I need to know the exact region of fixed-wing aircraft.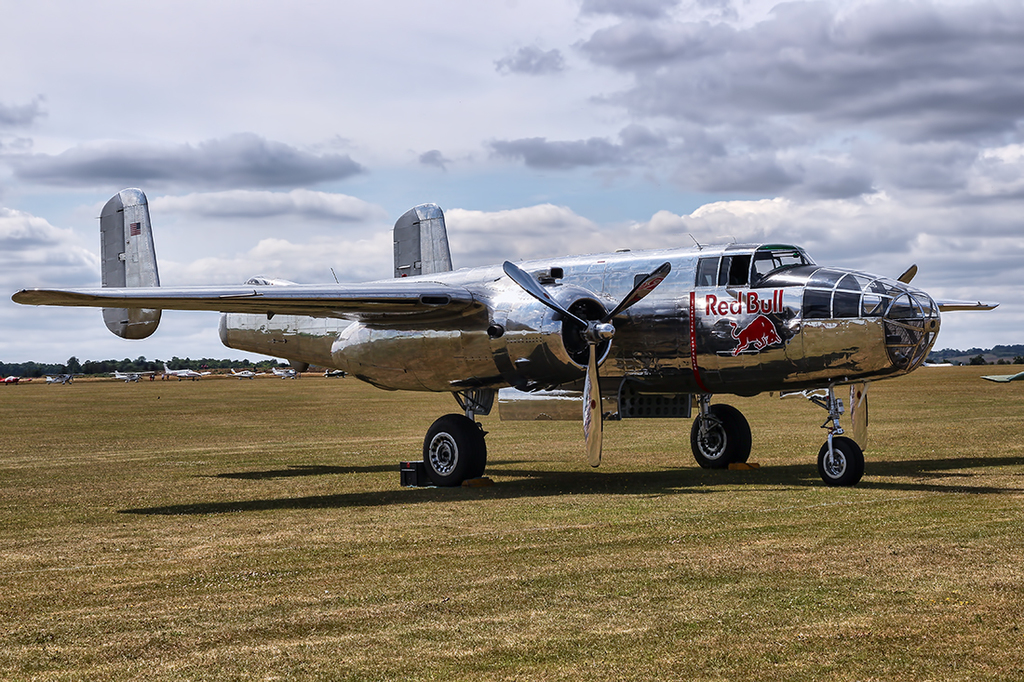
Region: bbox(7, 201, 1007, 490).
